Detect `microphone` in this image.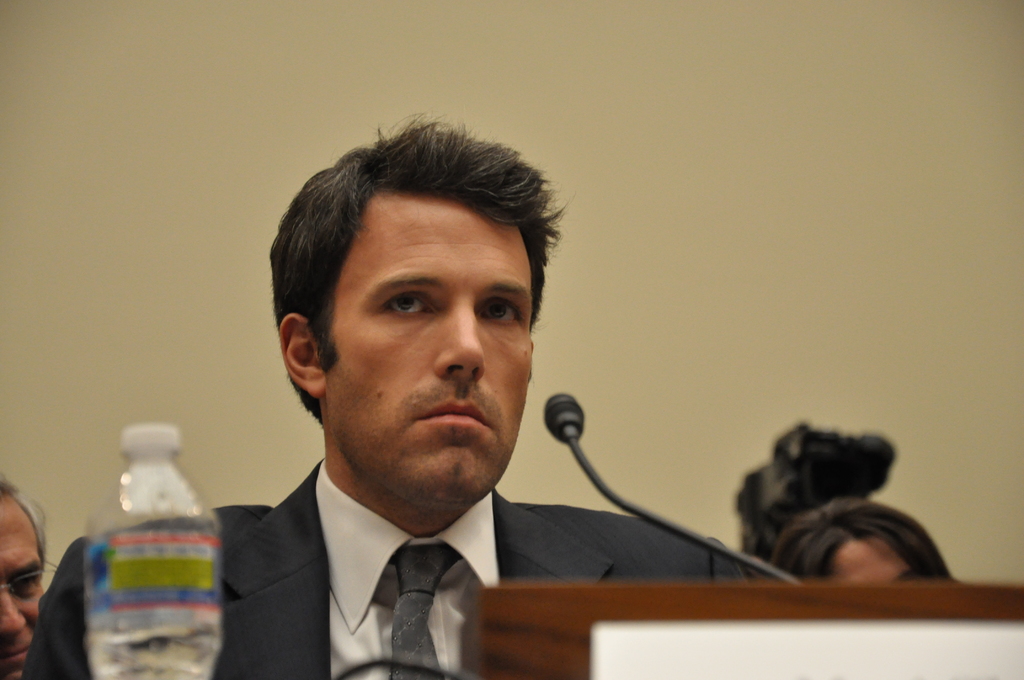
Detection: <bbox>540, 392, 589, 440</bbox>.
